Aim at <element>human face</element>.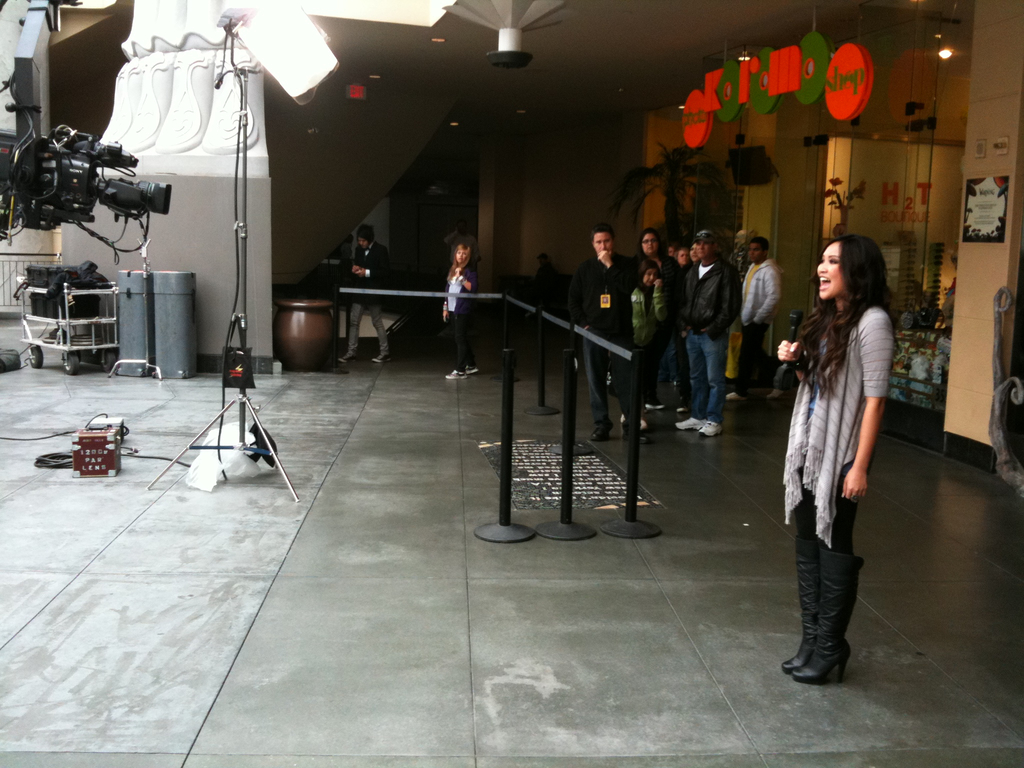
Aimed at region(815, 238, 849, 301).
